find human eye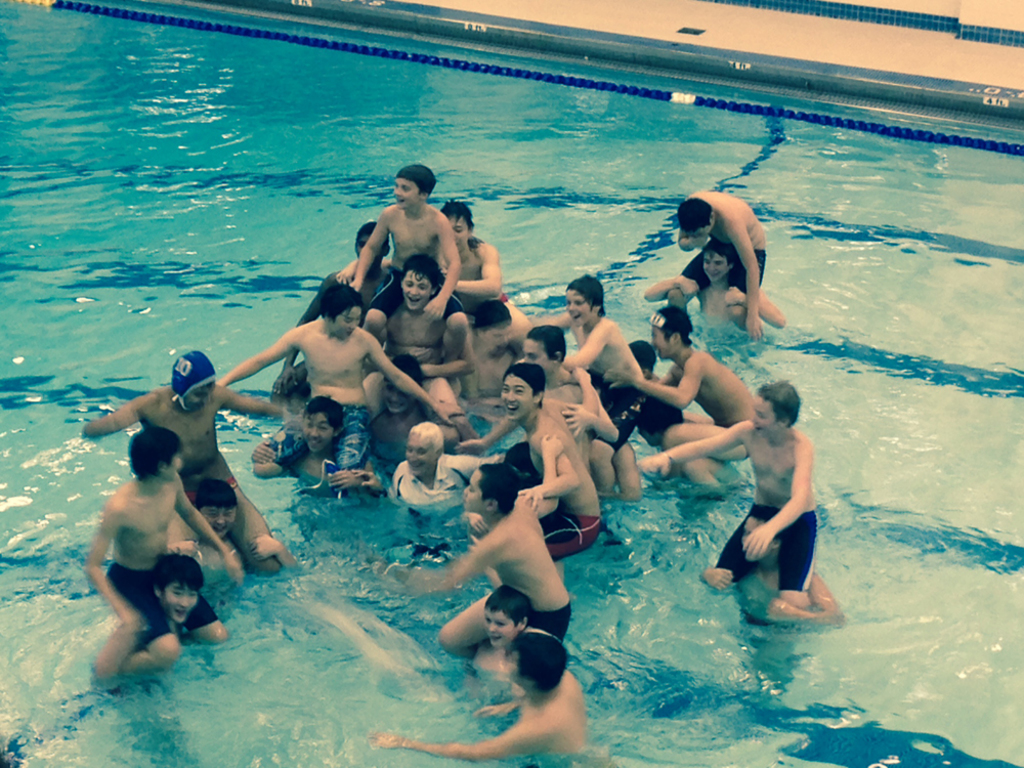
416 451 425 454
